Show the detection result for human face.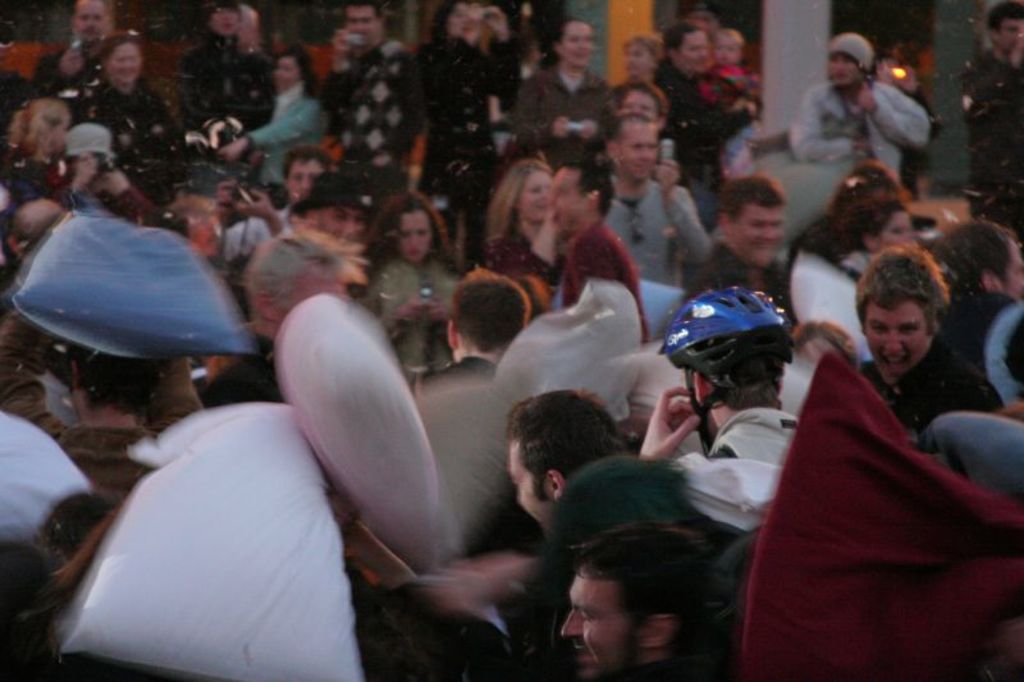
bbox(1004, 237, 1023, 296).
